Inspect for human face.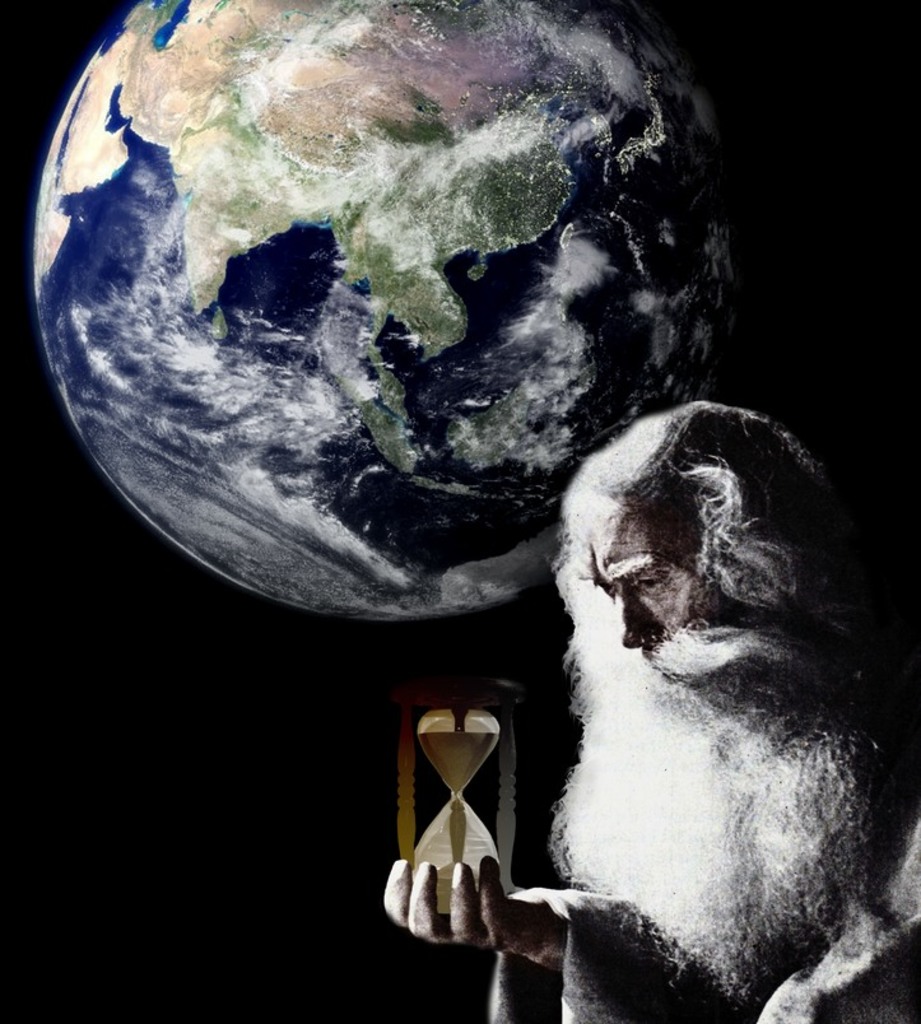
Inspection: detection(601, 502, 720, 662).
